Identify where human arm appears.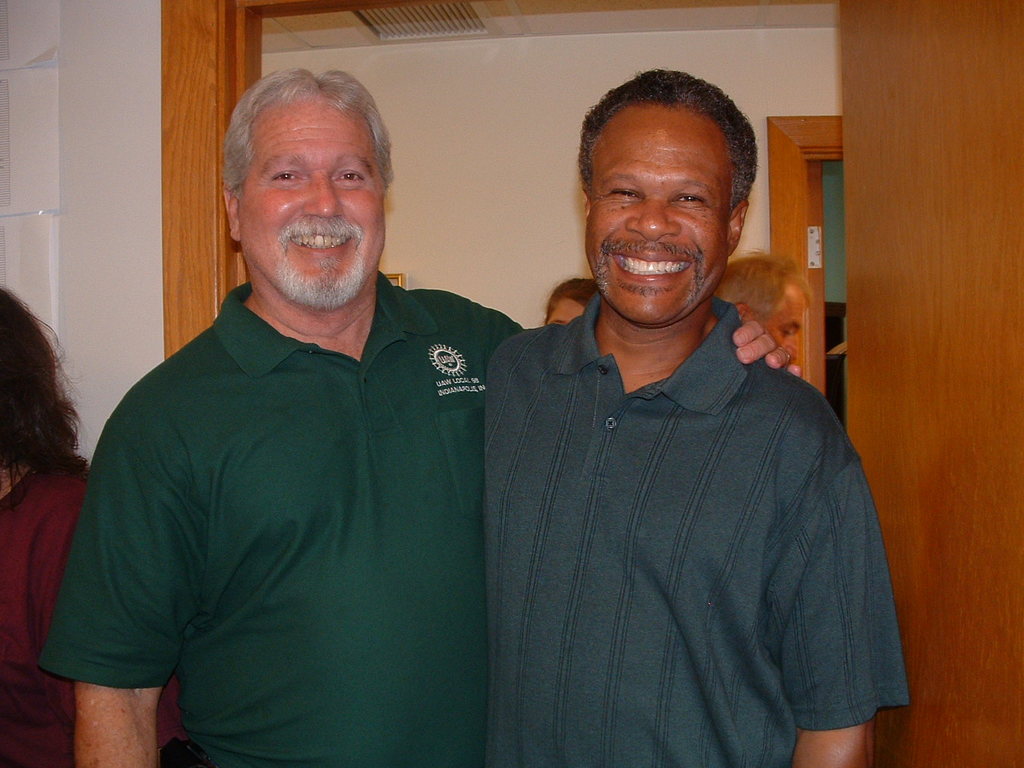
Appears at (35, 425, 169, 767).
